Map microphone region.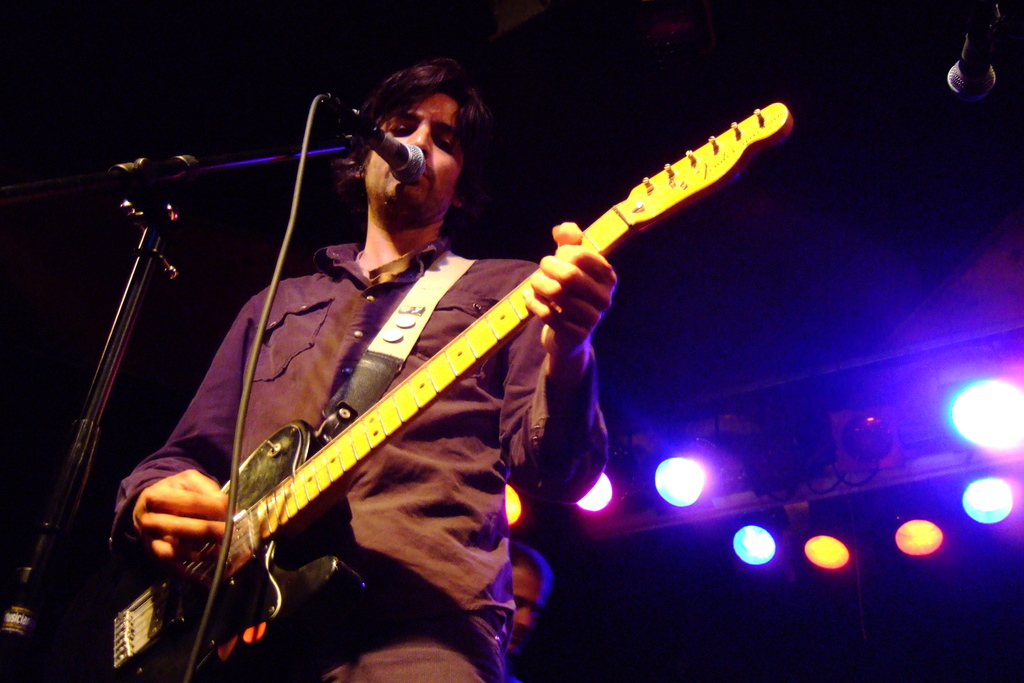
Mapped to [x1=359, y1=118, x2=425, y2=179].
